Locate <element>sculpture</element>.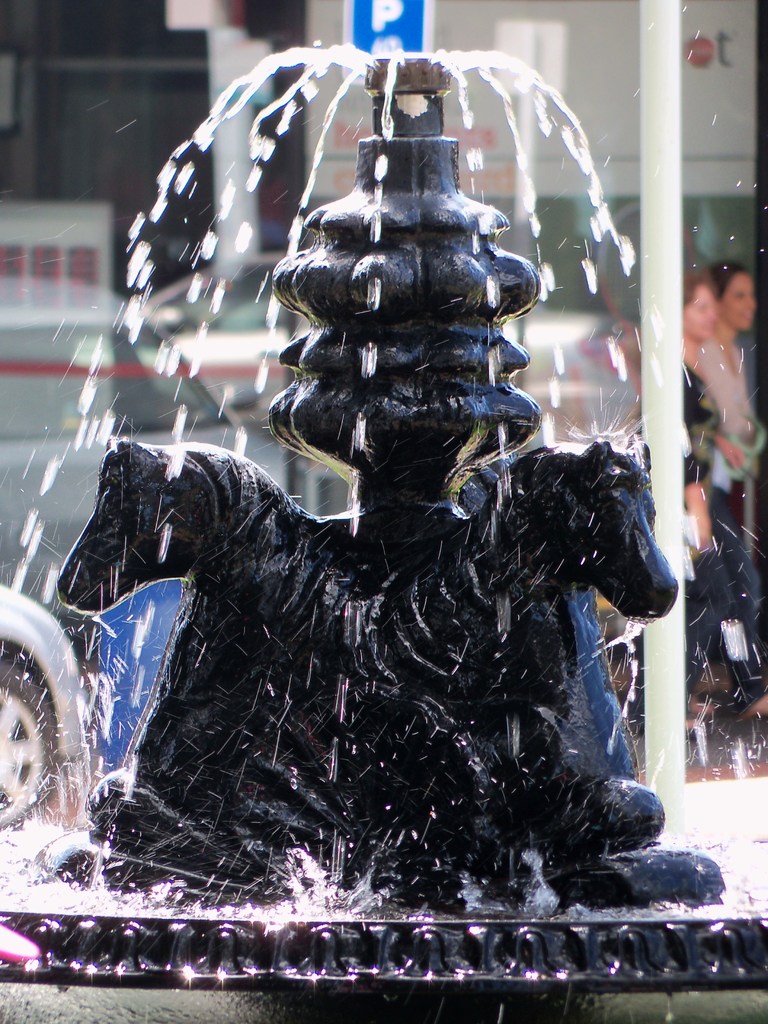
Bounding box: {"left": 348, "top": 439, "right": 724, "bottom": 904}.
